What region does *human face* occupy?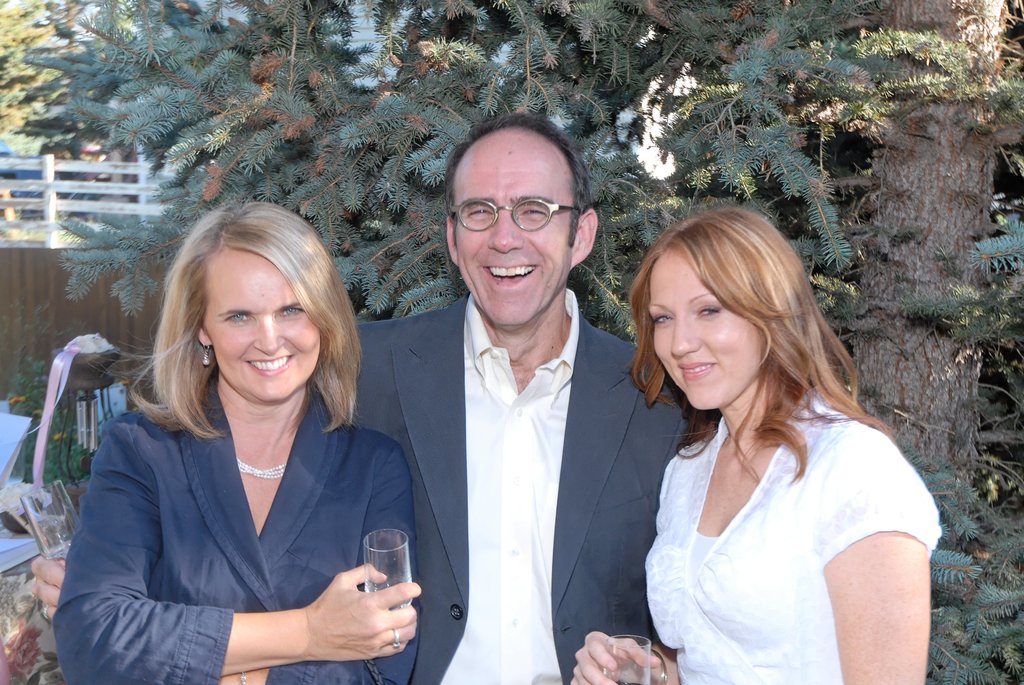
BBox(650, 252, 764, 411).
